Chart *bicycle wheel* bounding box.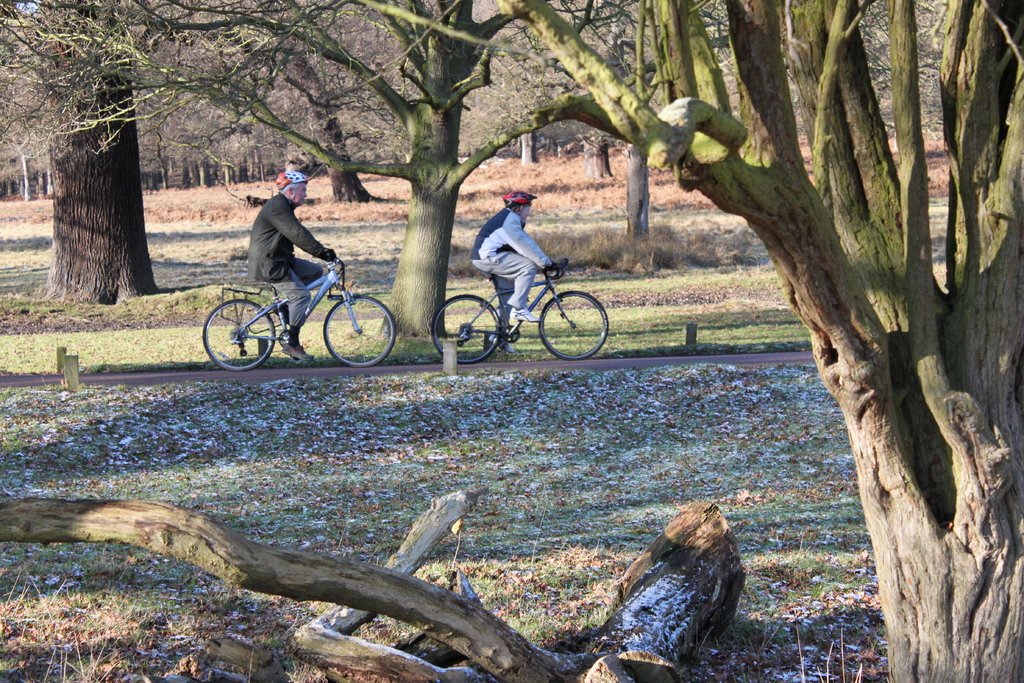
Charted: (540, 290, 609, 360).
